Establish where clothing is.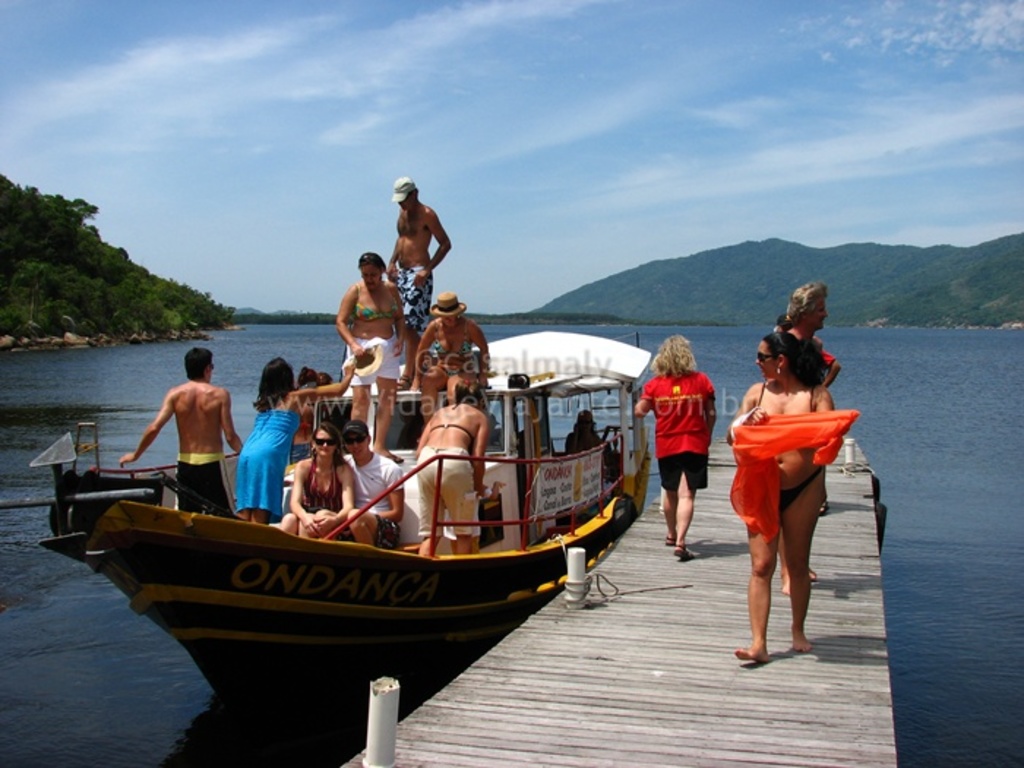
Established at left=650, top=347, right=717, bottom=544.
